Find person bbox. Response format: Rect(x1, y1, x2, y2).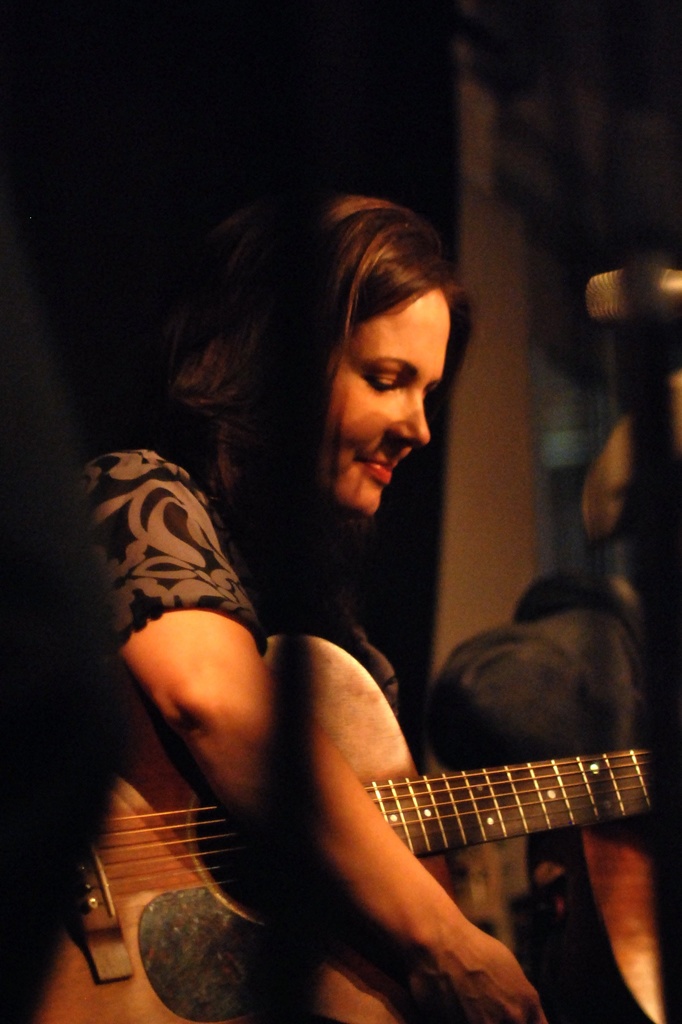
Rect(17, 179, 553, 1023).
